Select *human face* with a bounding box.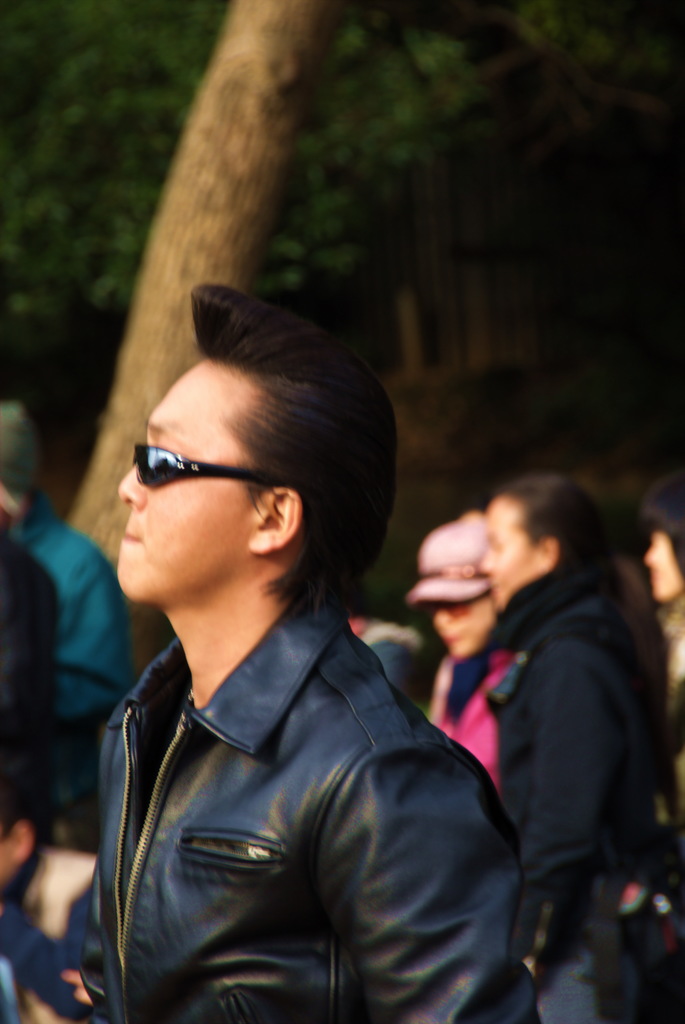
pyautogui.locateOnScreen(434, 593, 499, 664).
